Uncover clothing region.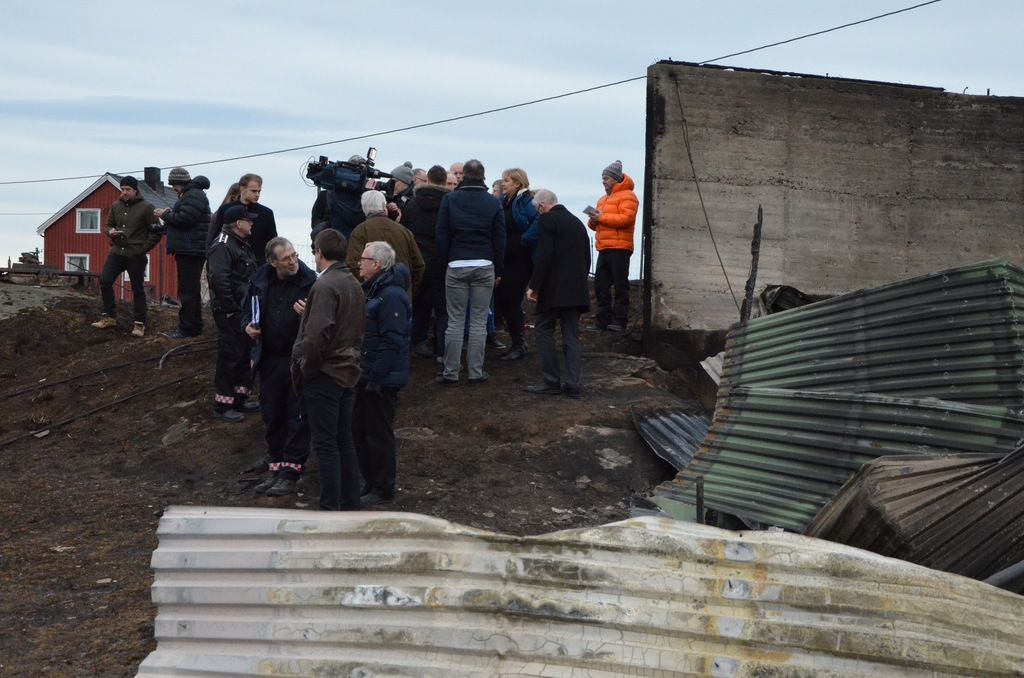
Uncovered: {"x1": 168, "y1": 182, "x2": 218, "y2": 344}.
